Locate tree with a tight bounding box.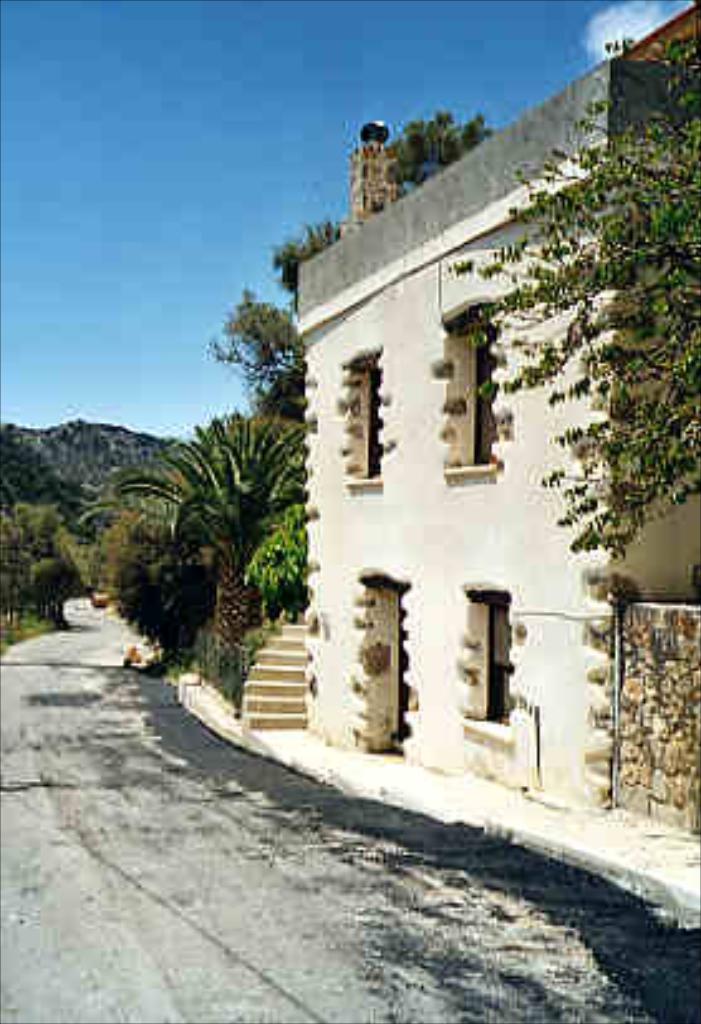
Rect(265, 207, 361, 295).
